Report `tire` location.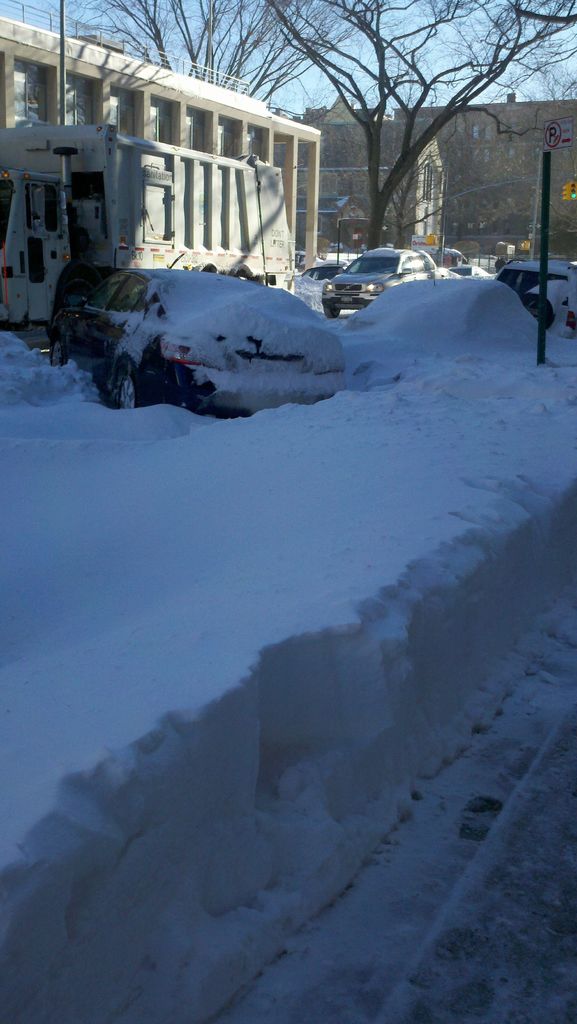
Report: crop(108, 358, 142, 412).
